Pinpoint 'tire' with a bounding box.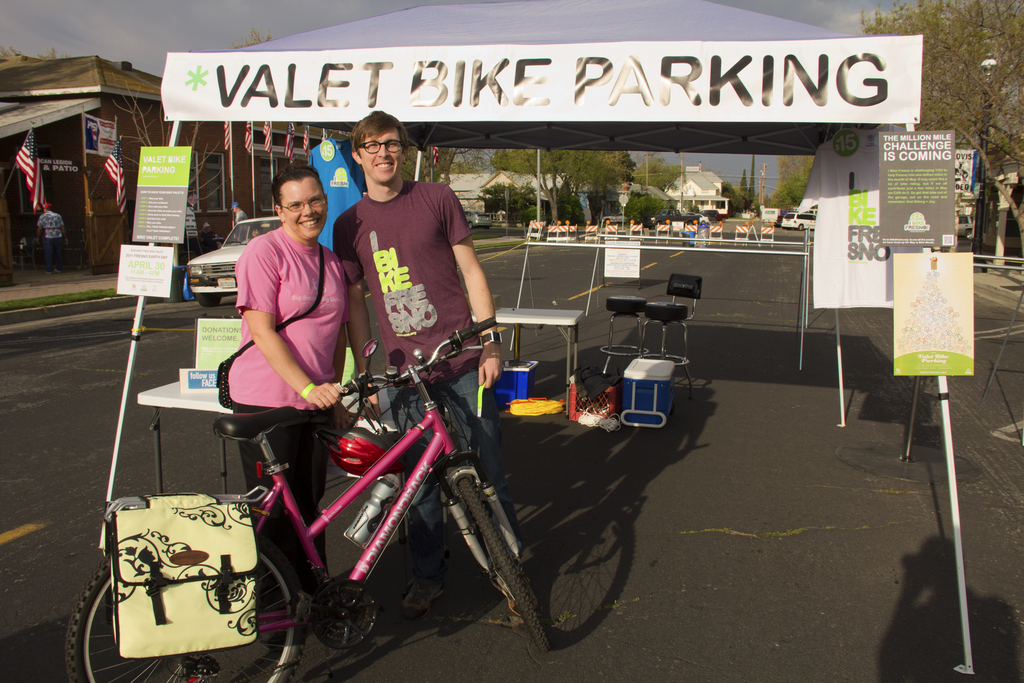
left=65, top=557, right=306, bottom=682.
